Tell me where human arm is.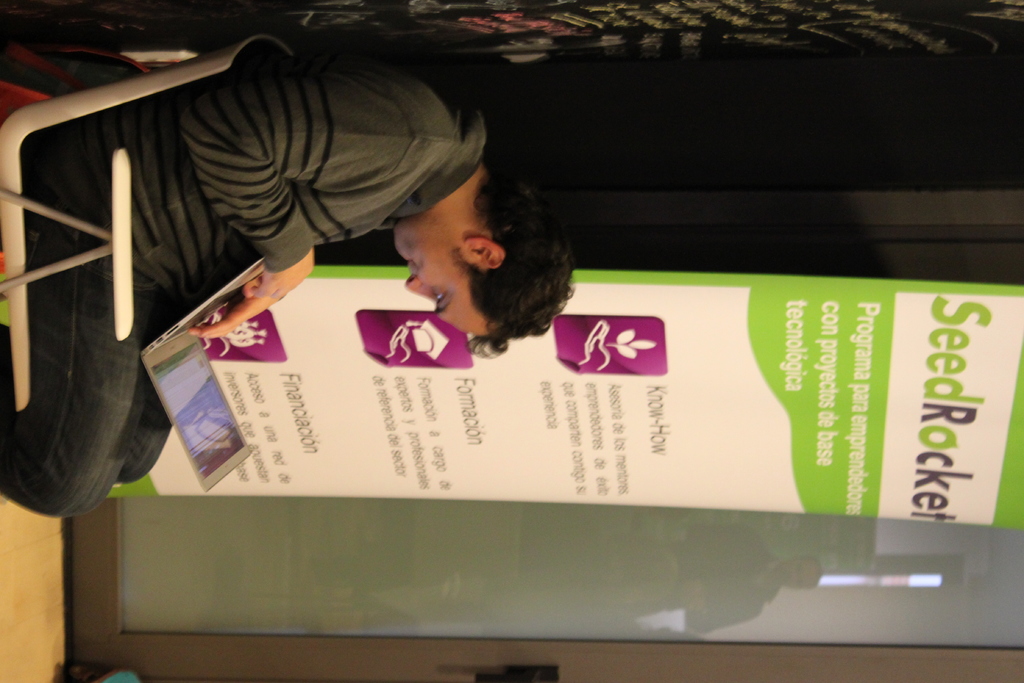
human arm is at x1=241, y1=268, x2=262, y2=292.
